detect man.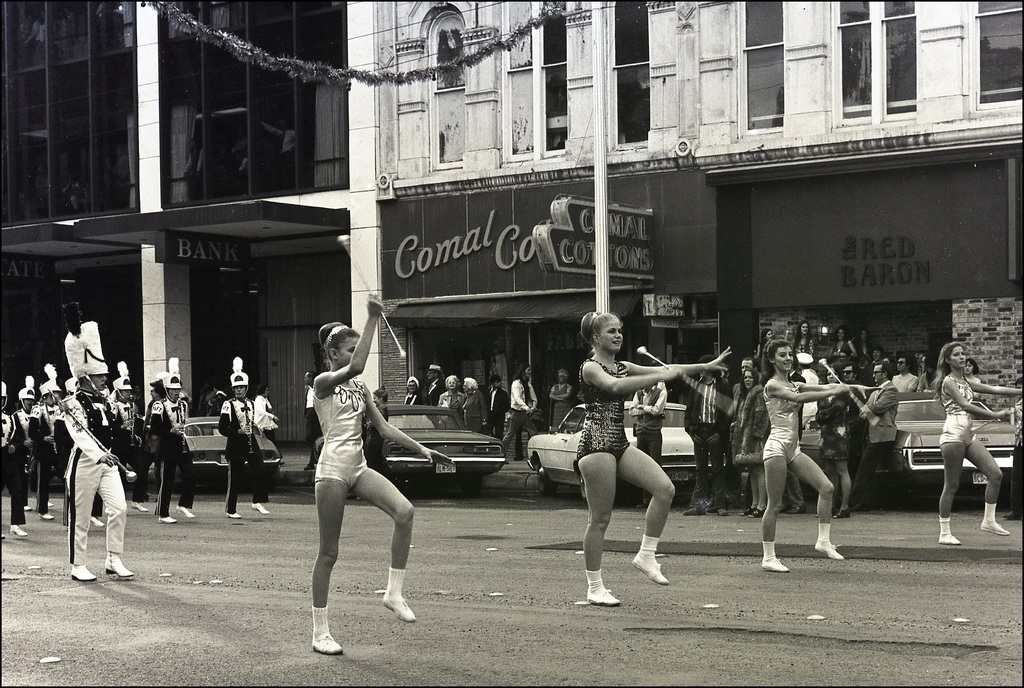
Detected at (299, 374, 326, 472).
